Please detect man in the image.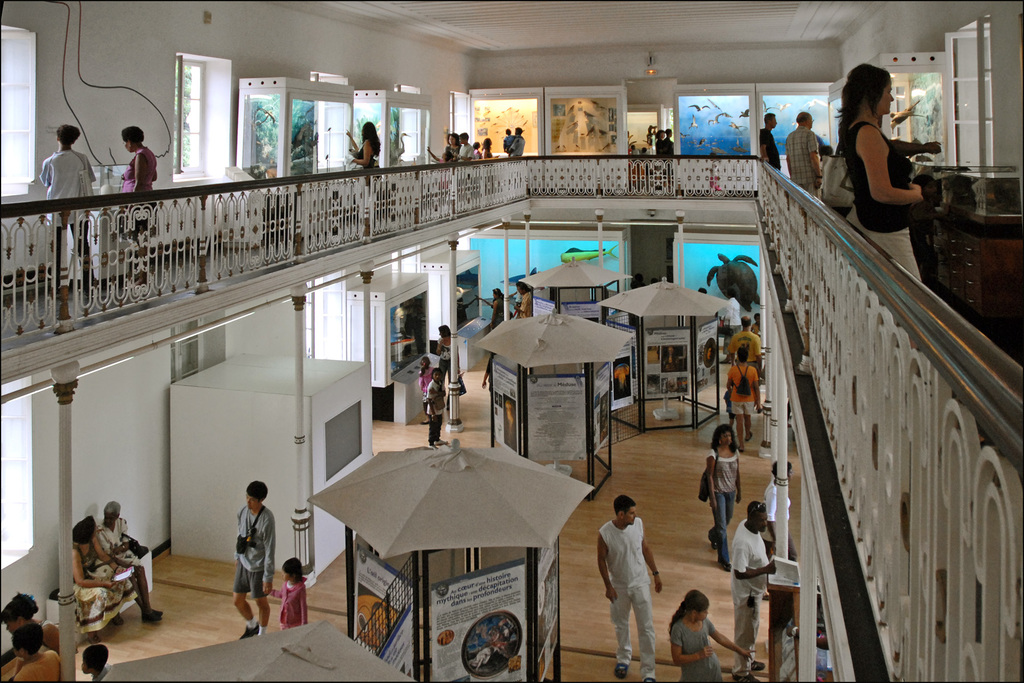
[left=729, top=499, right=778, bottom=682].
